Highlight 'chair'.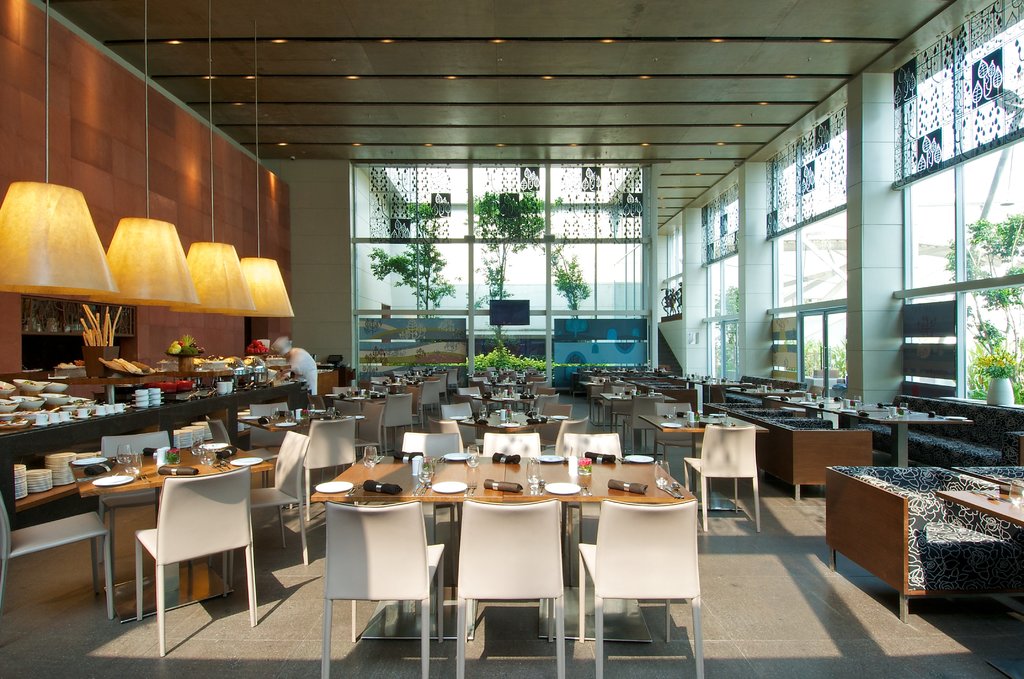
Highlighted region: [x1=436, y1=379, x2=447, y2=397].
